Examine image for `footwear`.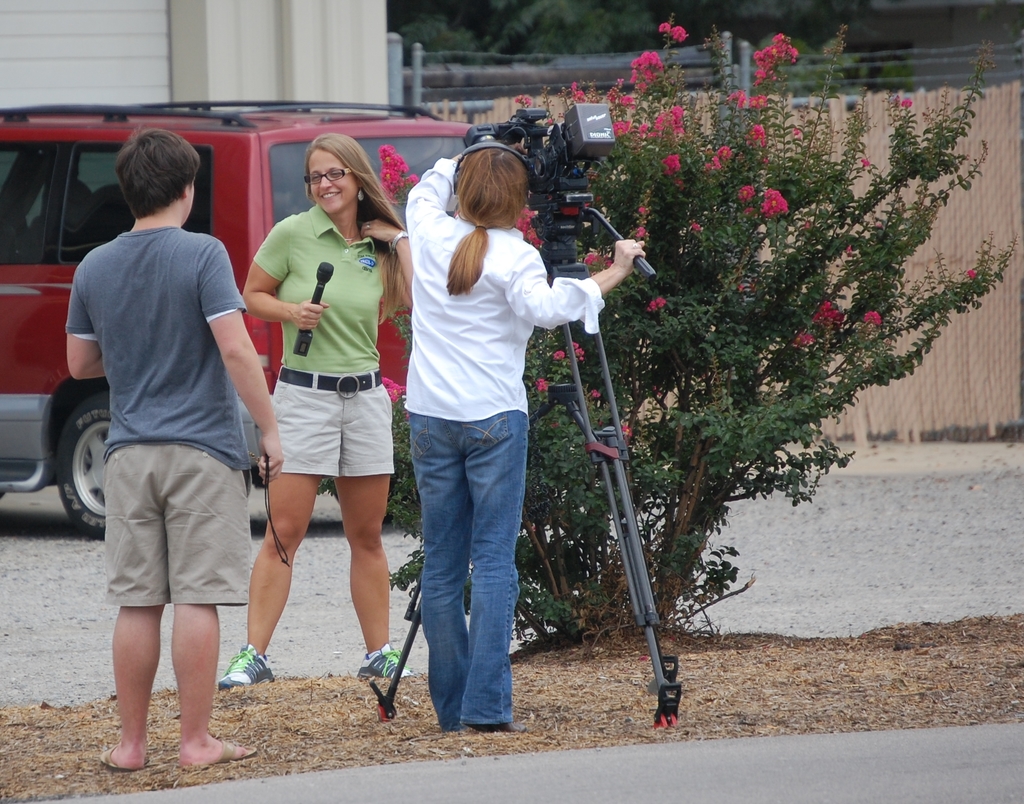
Examination result: (left=220, top=641, right=274, bottom=686).
